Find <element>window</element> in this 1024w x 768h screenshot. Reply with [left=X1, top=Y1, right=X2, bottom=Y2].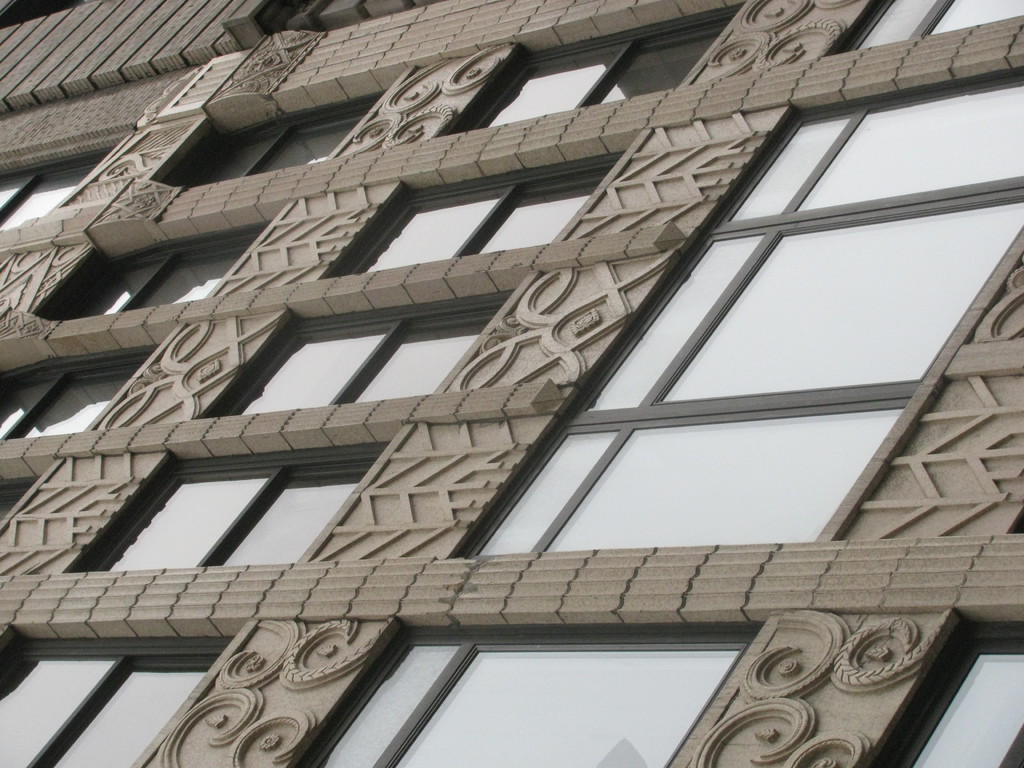
[left=207, top=289, right=509, bottom=412].
